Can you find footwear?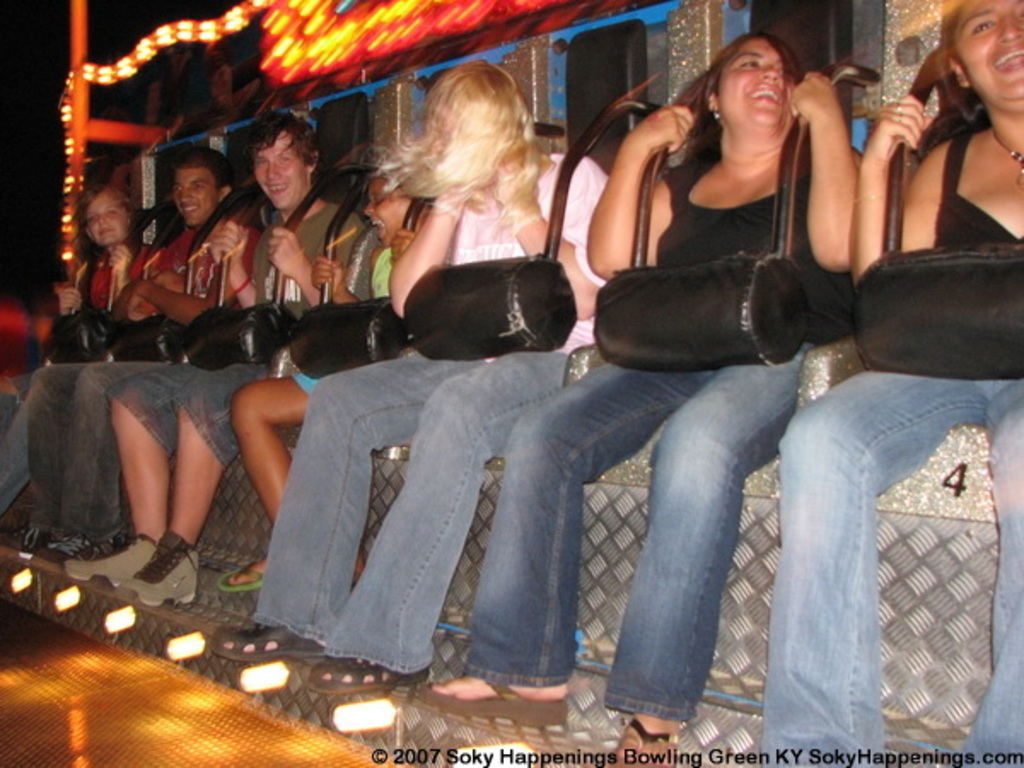
Yes, bounding box: region(608, 720, 674, 766).
